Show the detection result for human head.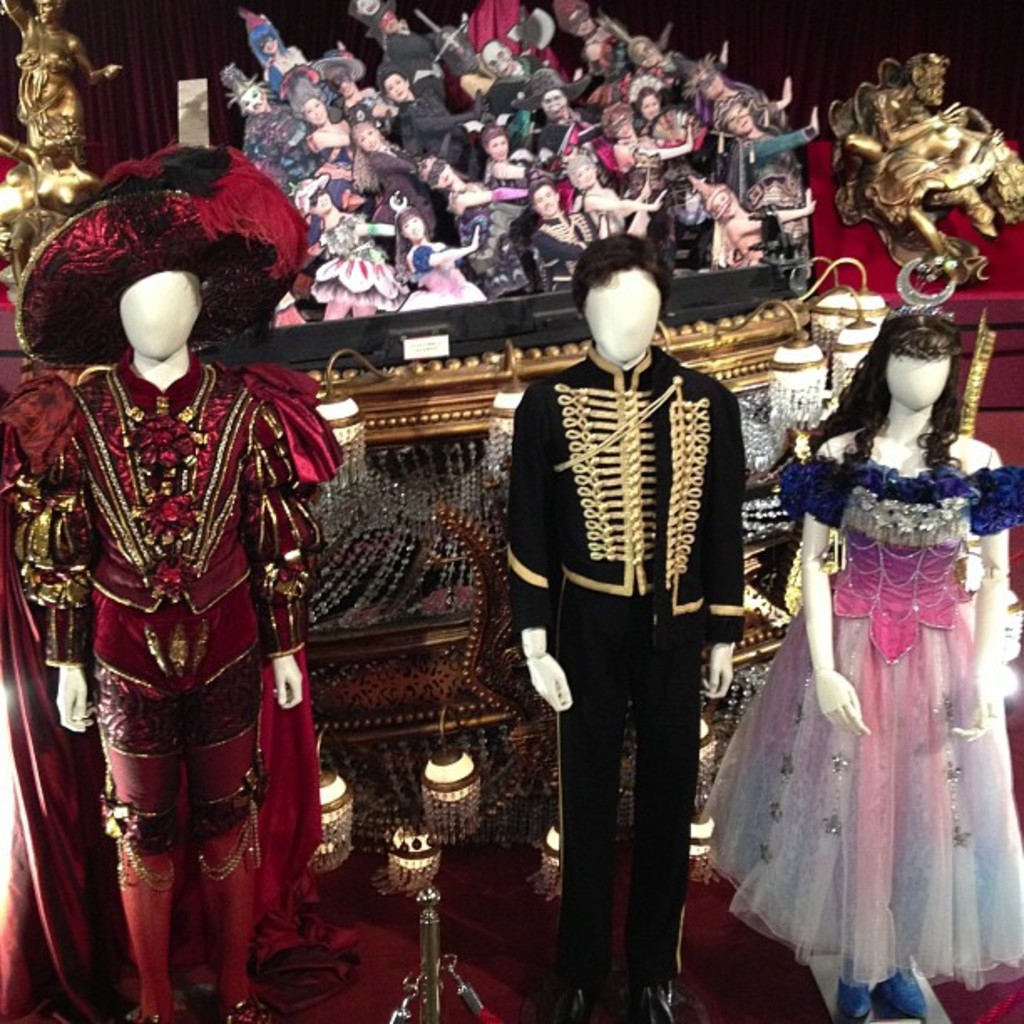
(350,0,403,33).
